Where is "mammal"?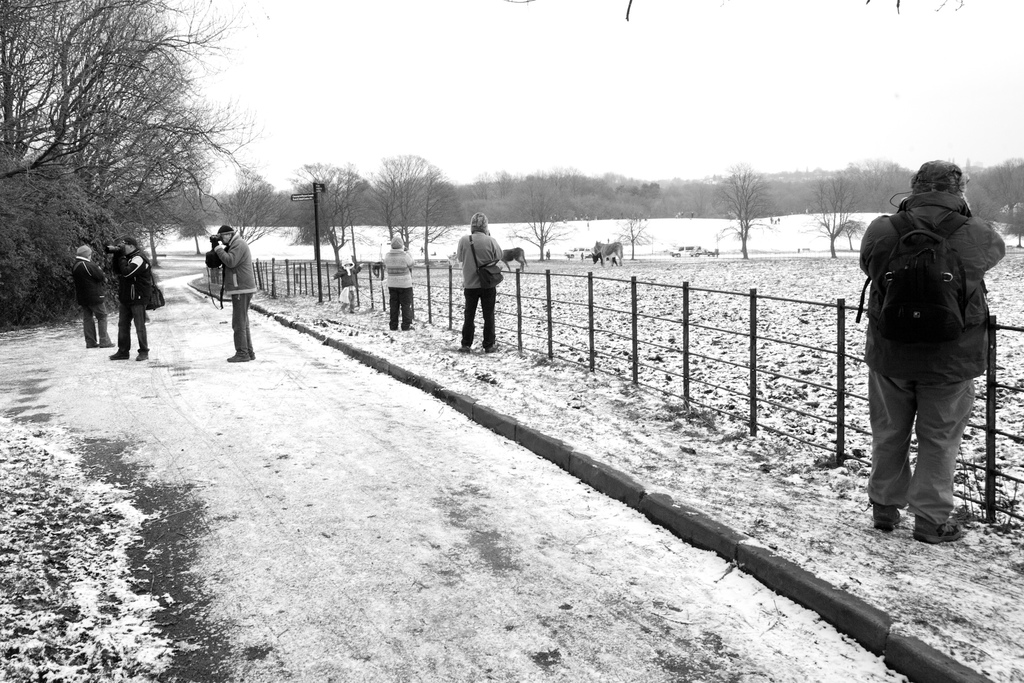
(386, 236, 415, 328).
